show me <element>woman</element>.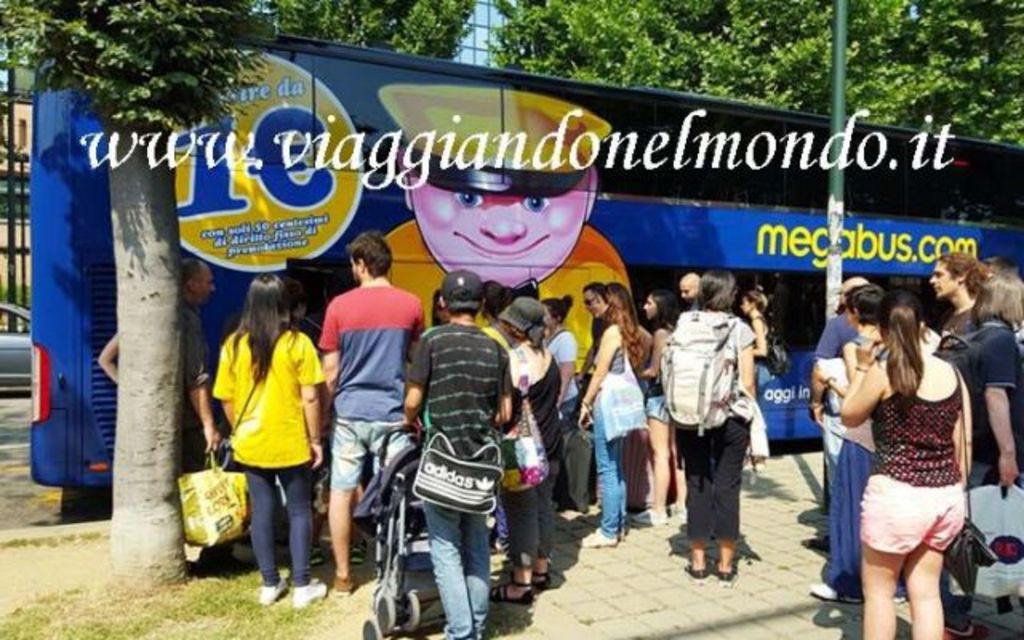
<element>woman</element> is here: (left=742, top=285, right=770, bottom=448).
